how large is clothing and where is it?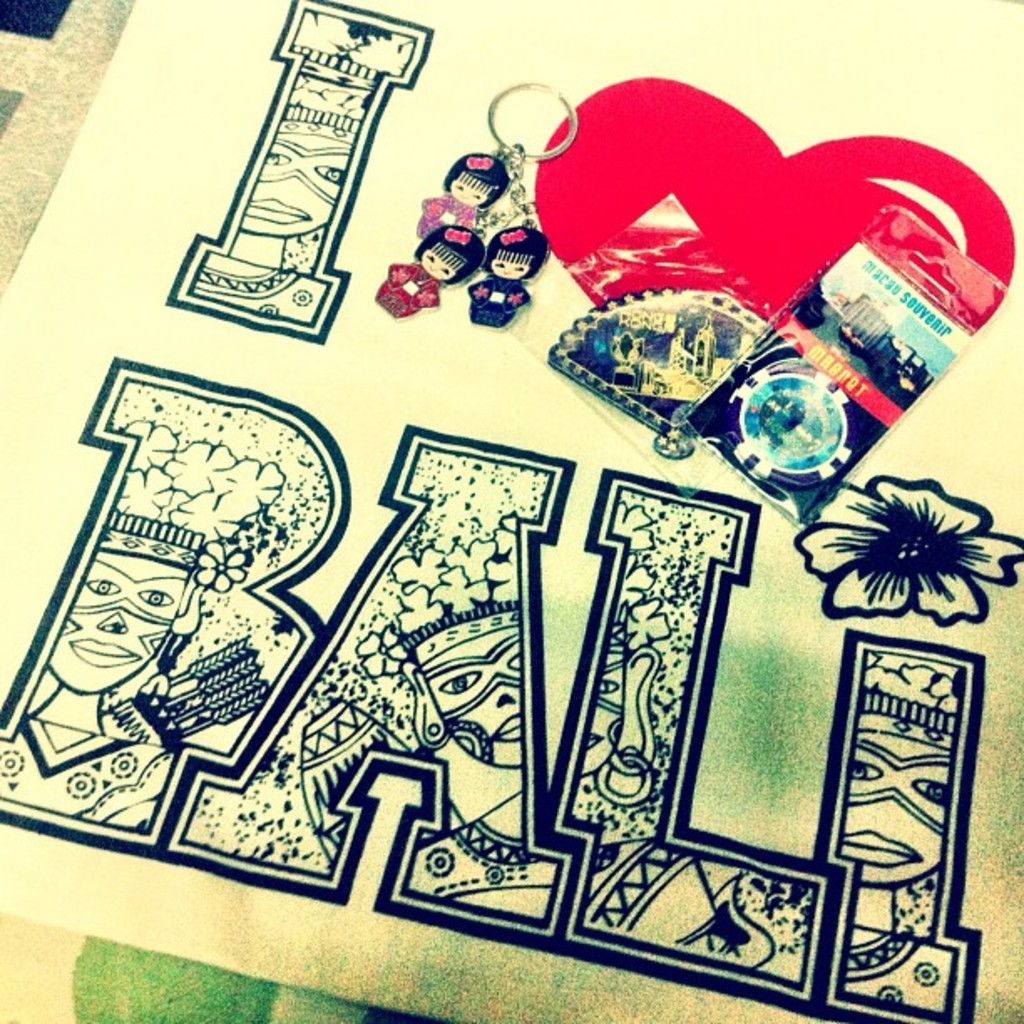
Bounding box: 840/930/957/1009.
